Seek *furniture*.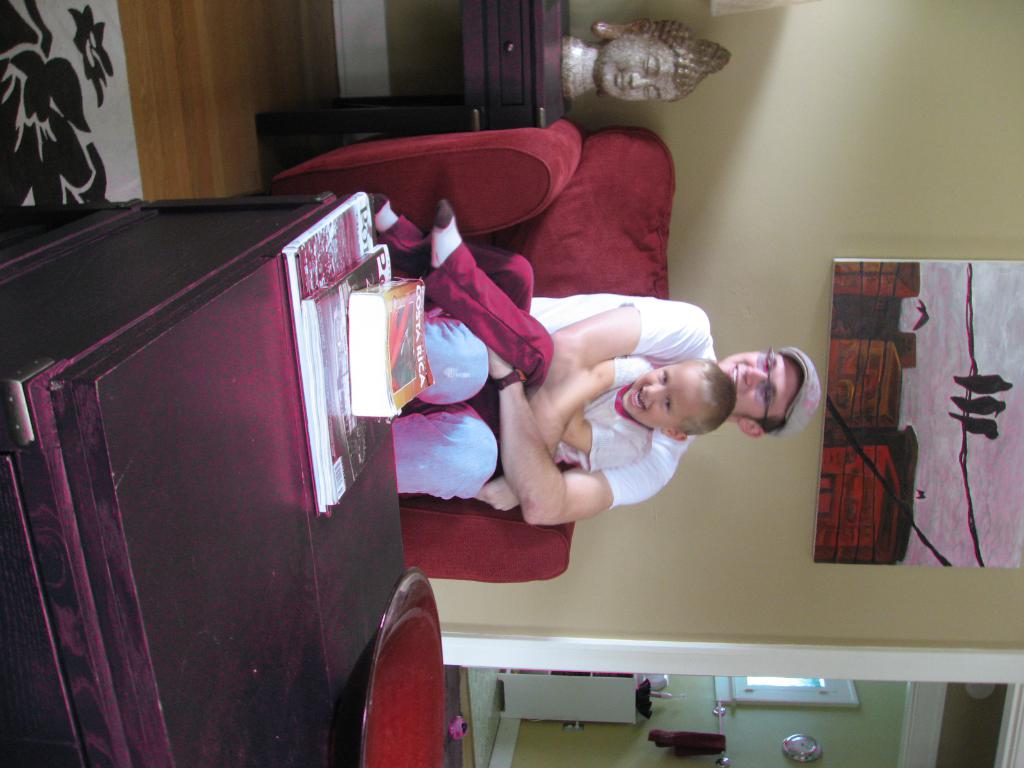
pyautogui.locateOnScreen(496, 667, 646, 723).
